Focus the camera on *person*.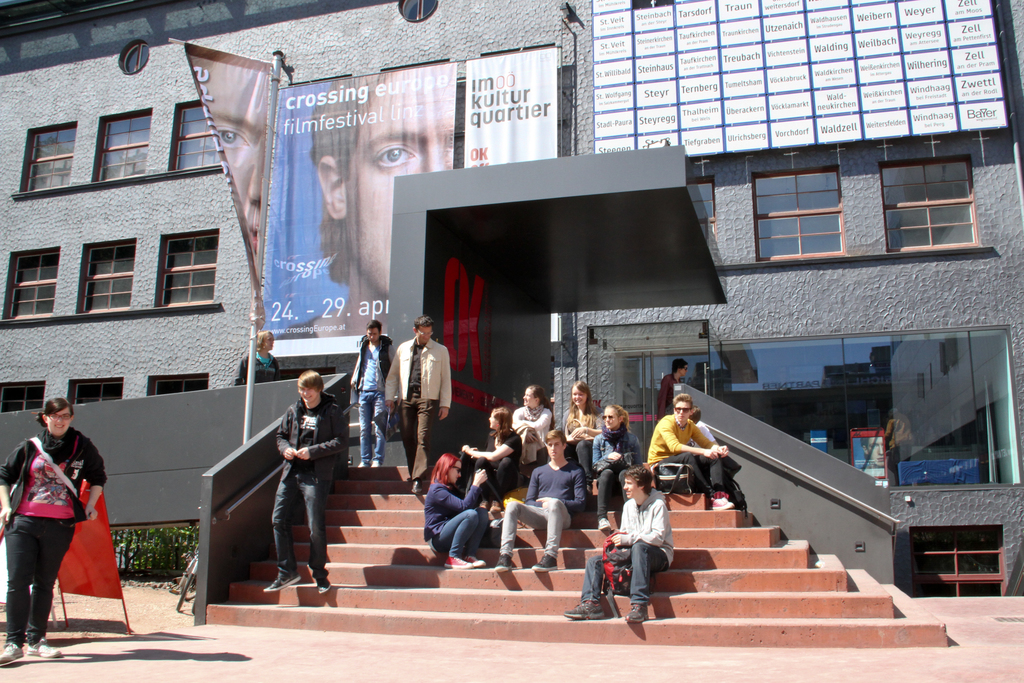
Focus region: {"x1": 280, "y1": 69, "x2": 458, "y2": 340}.
